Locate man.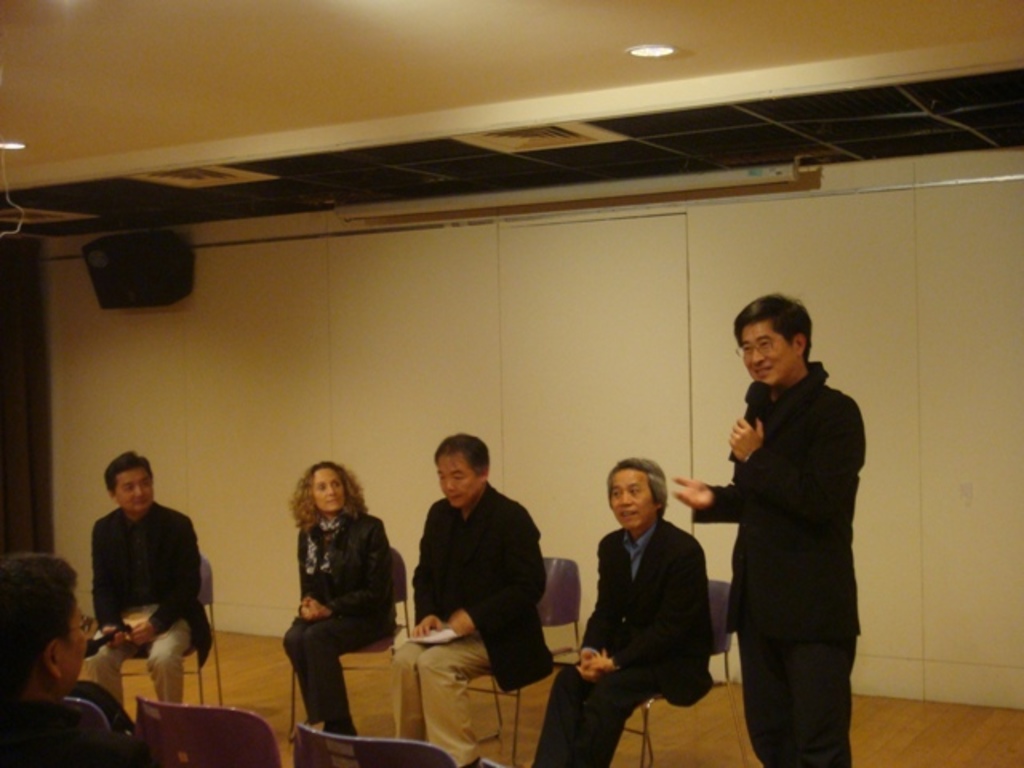
Bounding box: [696, 296, 867, 767].
